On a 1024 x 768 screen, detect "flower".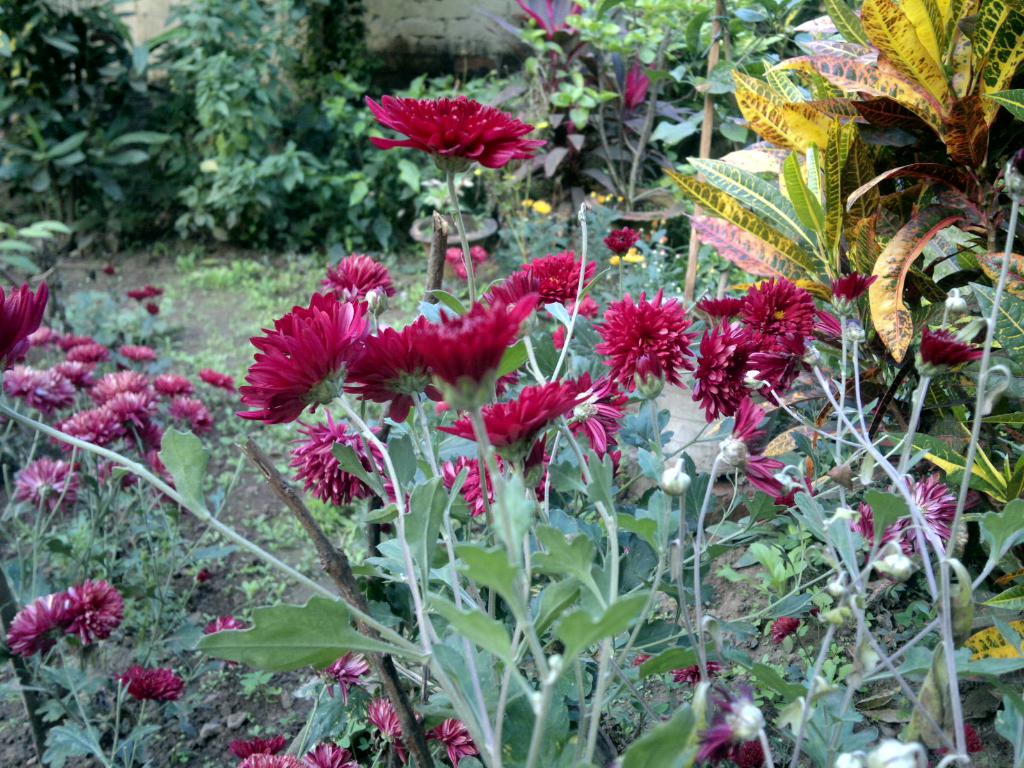
locate(689, 316, 748, 427).
